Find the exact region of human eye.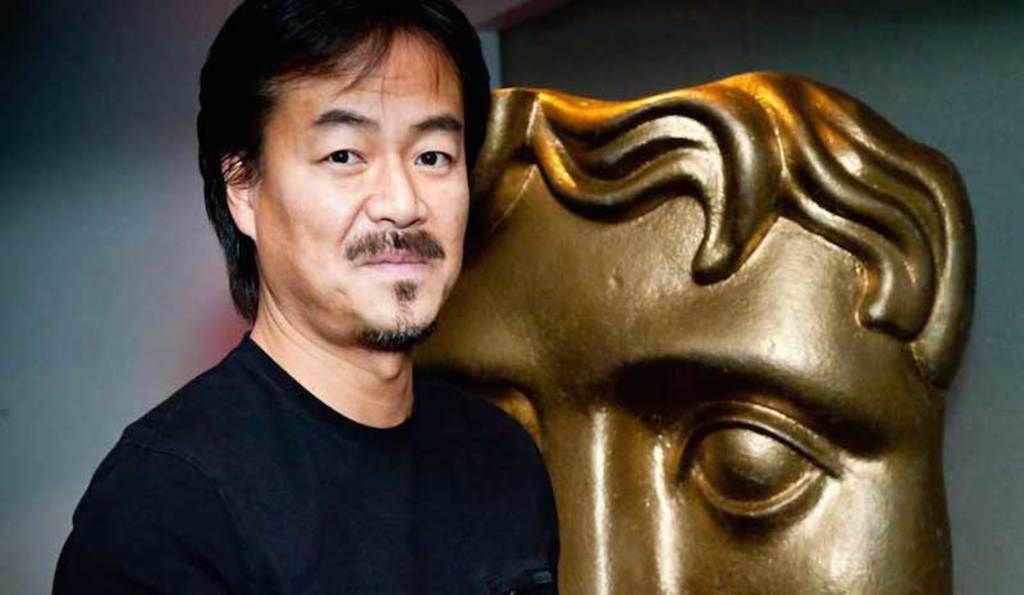
Exact region: <region>312, 136, 369, 171</region>.
